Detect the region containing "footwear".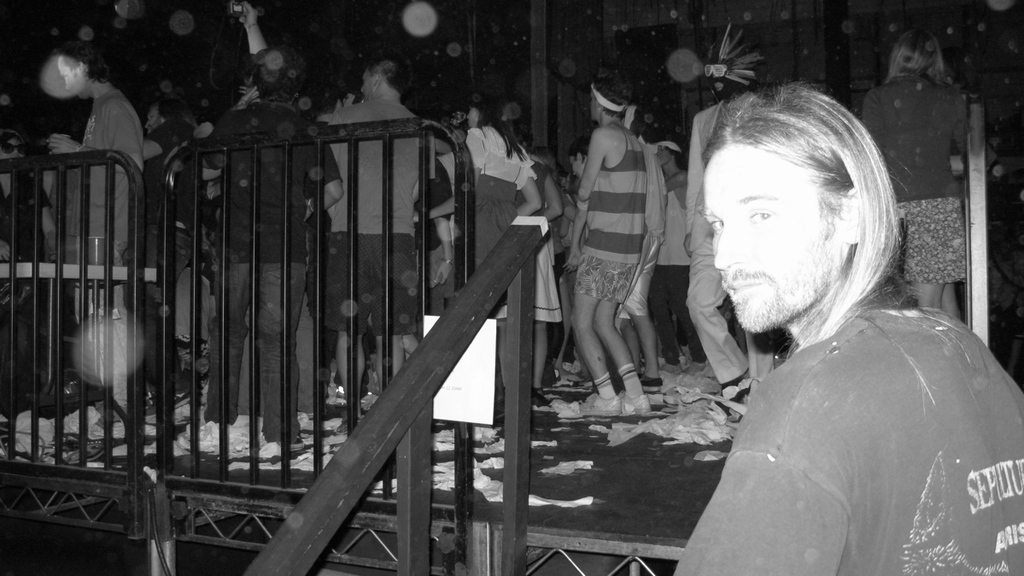
[641, 375, 662, 397].
